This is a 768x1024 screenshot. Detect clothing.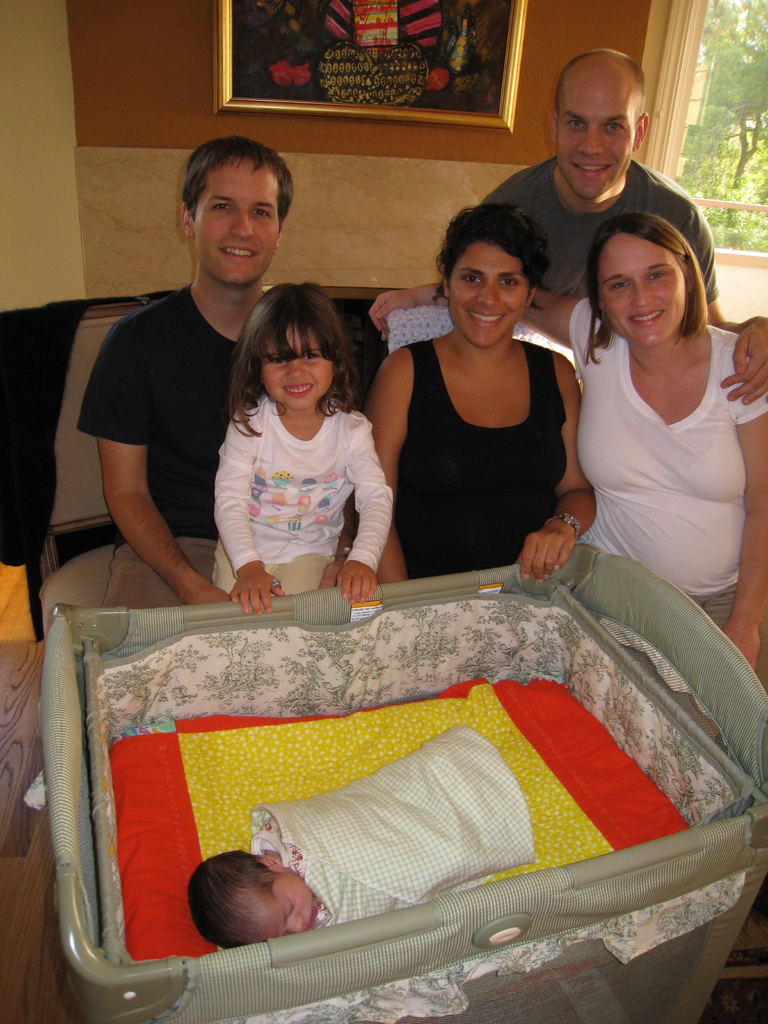
[470, 147, 721, 307].
